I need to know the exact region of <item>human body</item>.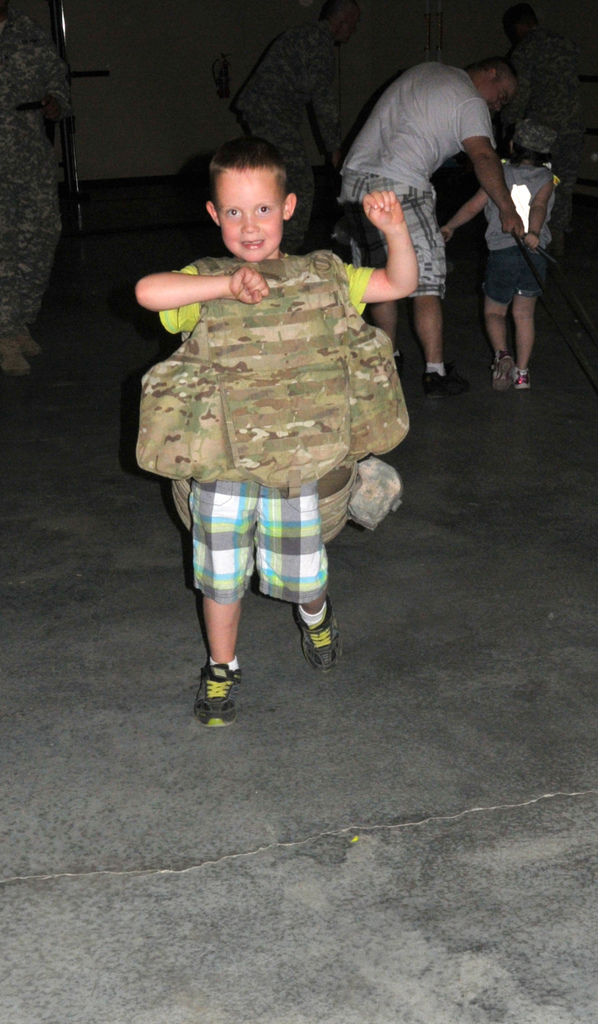
Region: (x1=514, y1=32, x2=591, y2=144).
